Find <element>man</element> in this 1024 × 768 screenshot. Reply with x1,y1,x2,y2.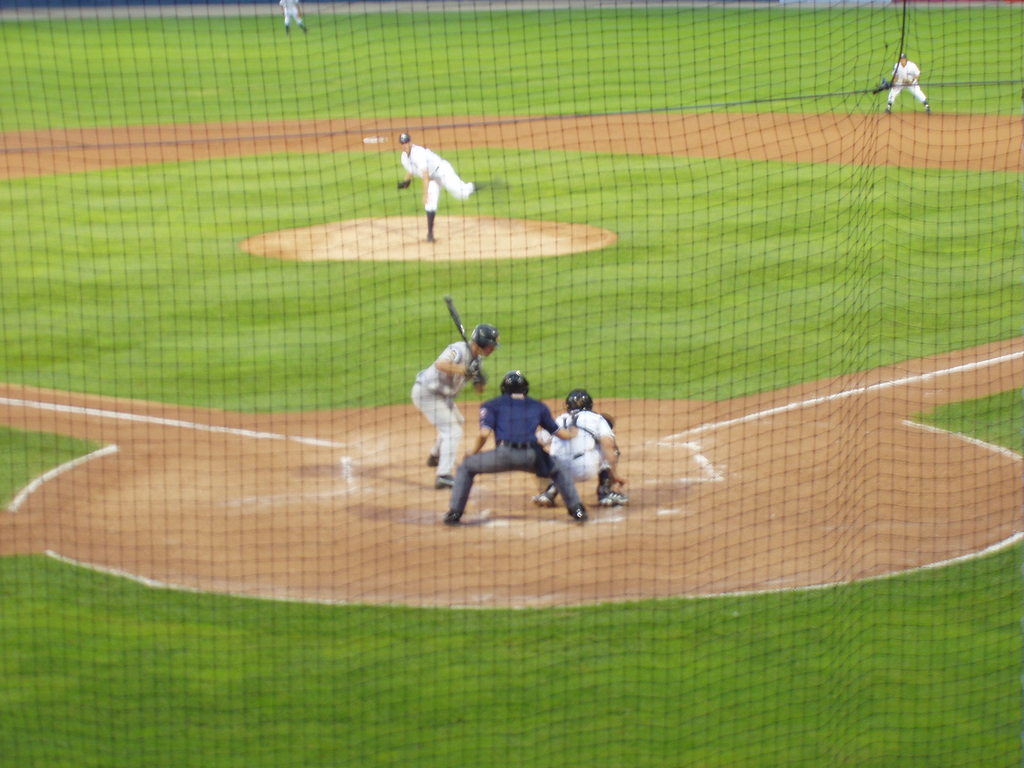
396,130,507,243.
